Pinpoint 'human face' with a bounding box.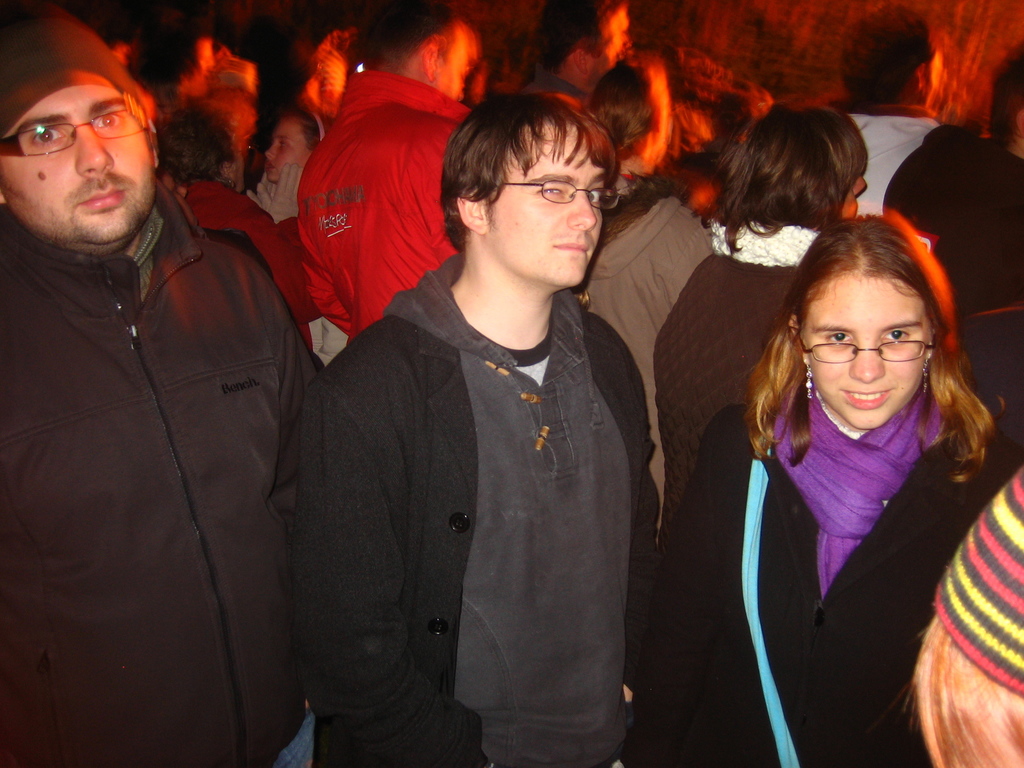
detection(798, 271, 936, 422).
